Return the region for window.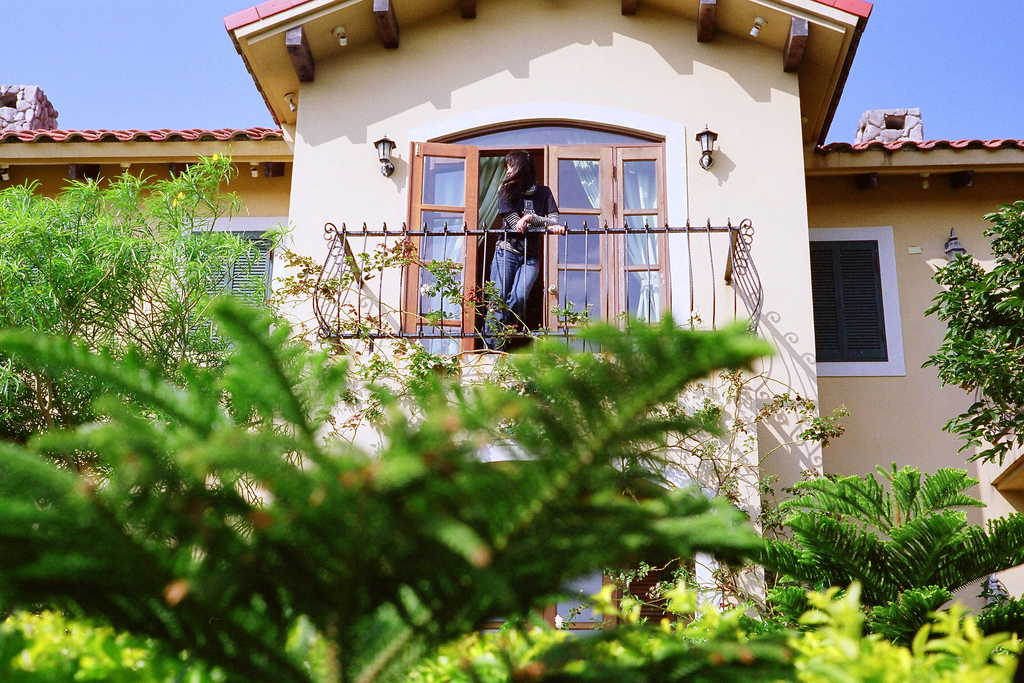
{"x1": 419, "y1": 112, "x2": 681, "y2": 353}.
